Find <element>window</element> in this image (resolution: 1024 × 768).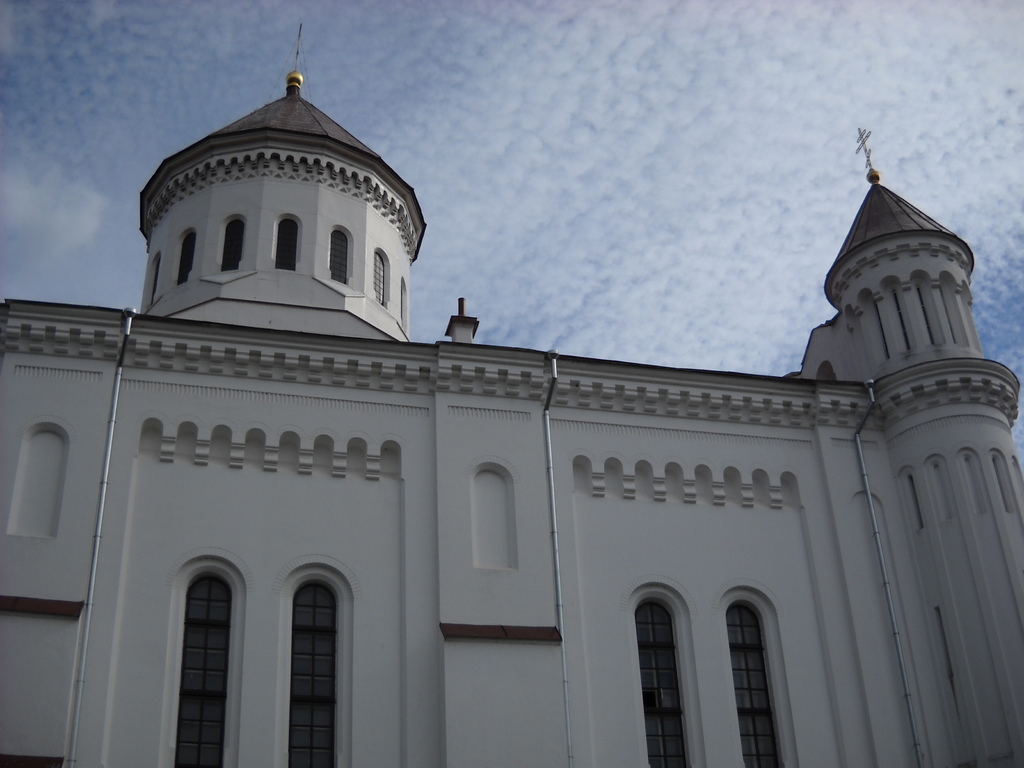
left=271, top=216, right=300, bottom=273.
